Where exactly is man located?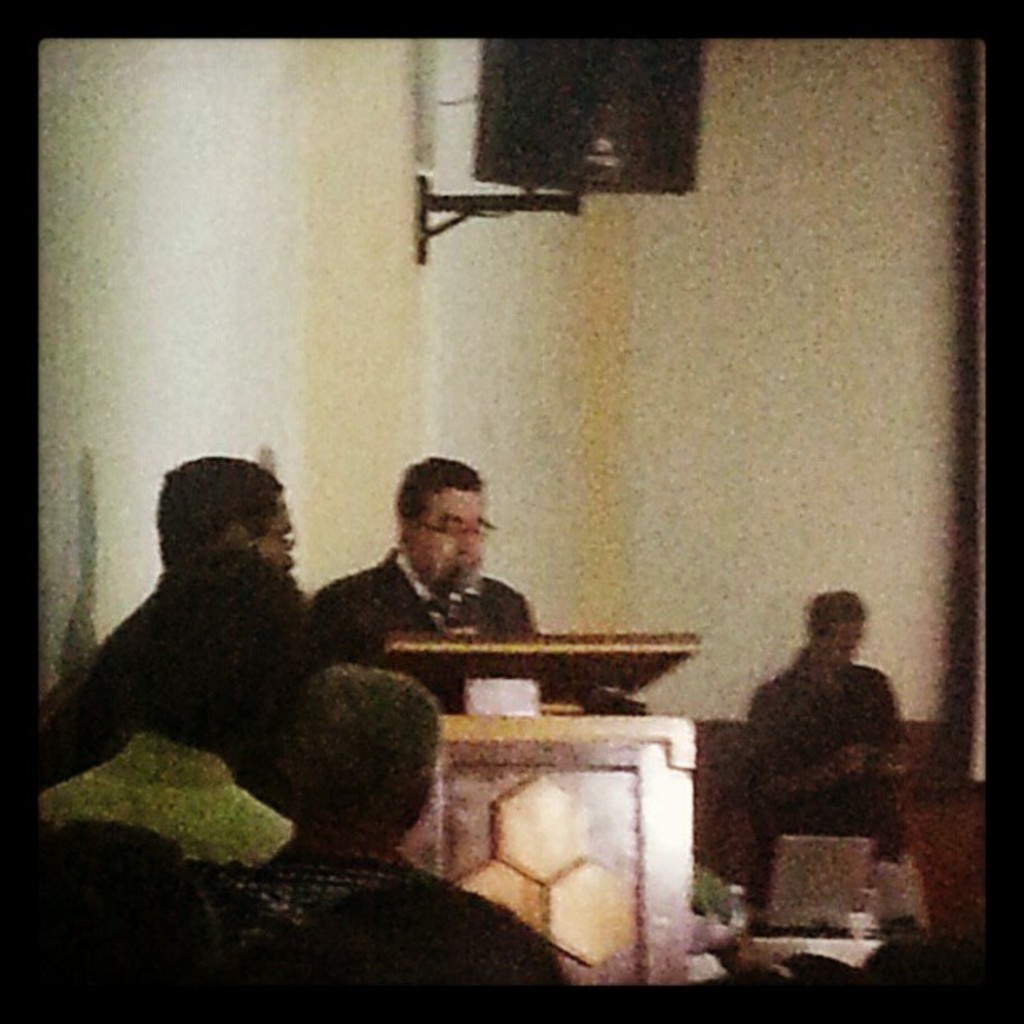
Its bounding box is {"left": 17, "top": 447, "right": 306, "bottom": 771}.
